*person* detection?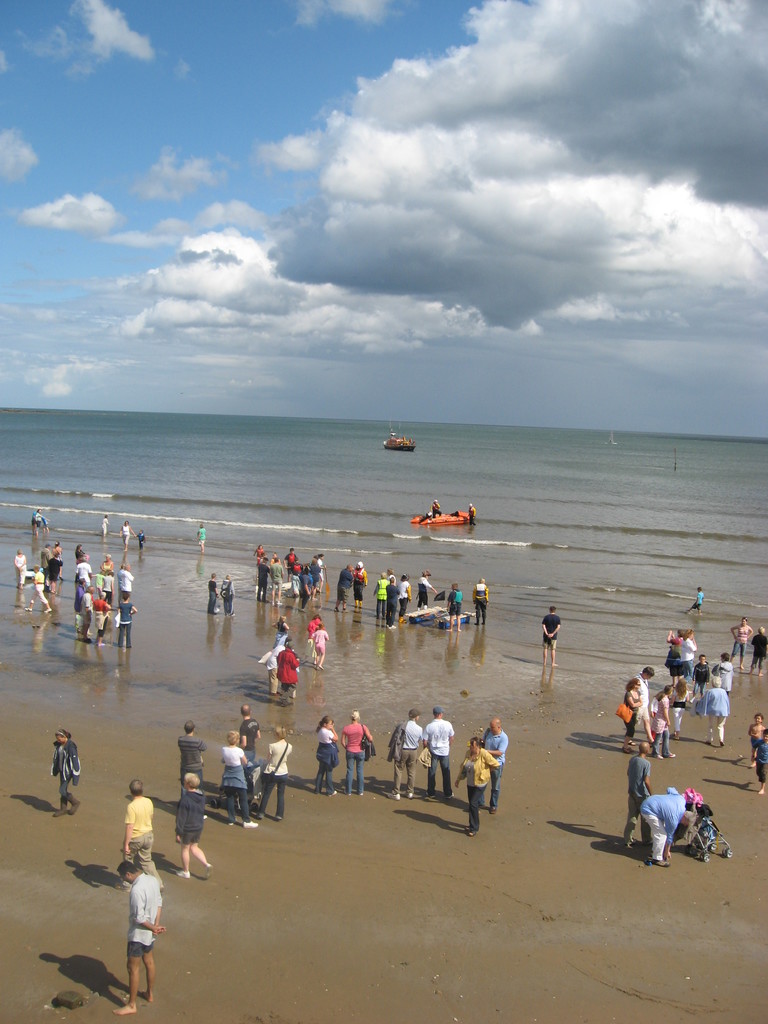
111, 856, 161, 1018
